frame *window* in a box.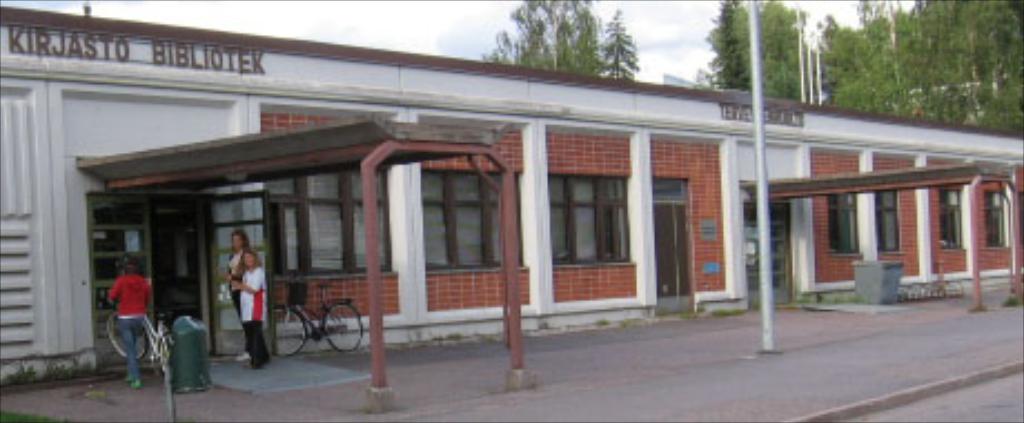
box(982, 187, 1017, 254).
